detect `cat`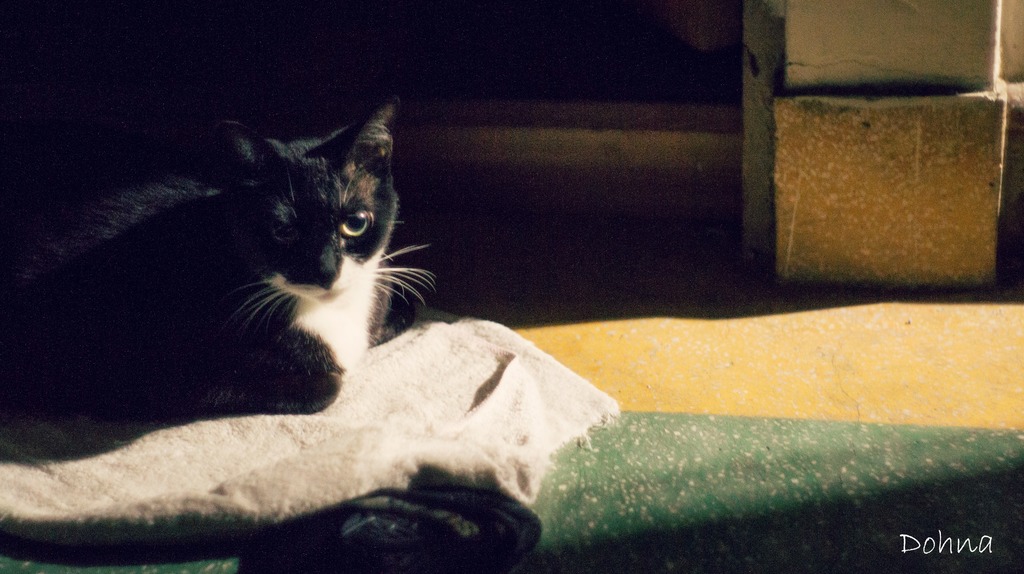
bbox=(0, 102, 440, 418)
